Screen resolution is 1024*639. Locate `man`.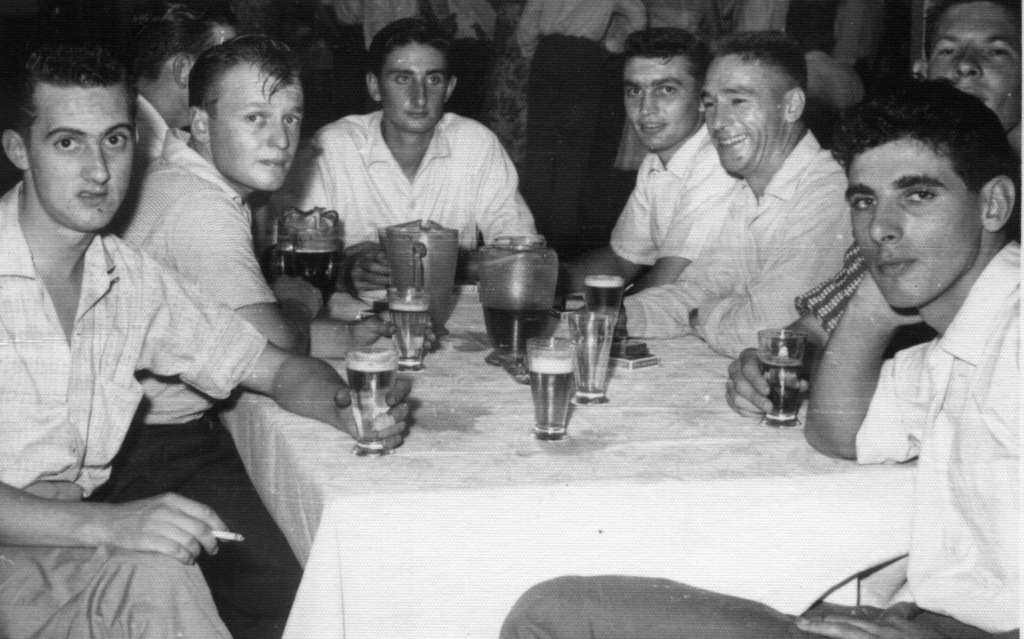
x1=134 y1=0 x2=237 y2=174.
